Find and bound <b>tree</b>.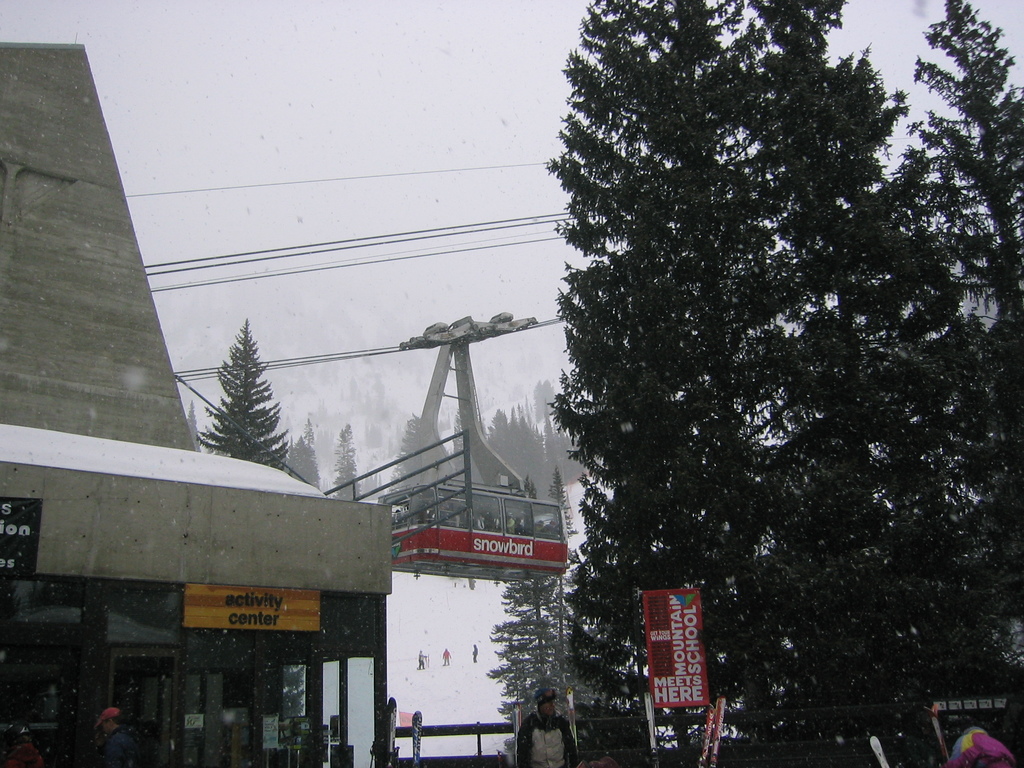
Bound: bbox(544, 468, 584, 720).
